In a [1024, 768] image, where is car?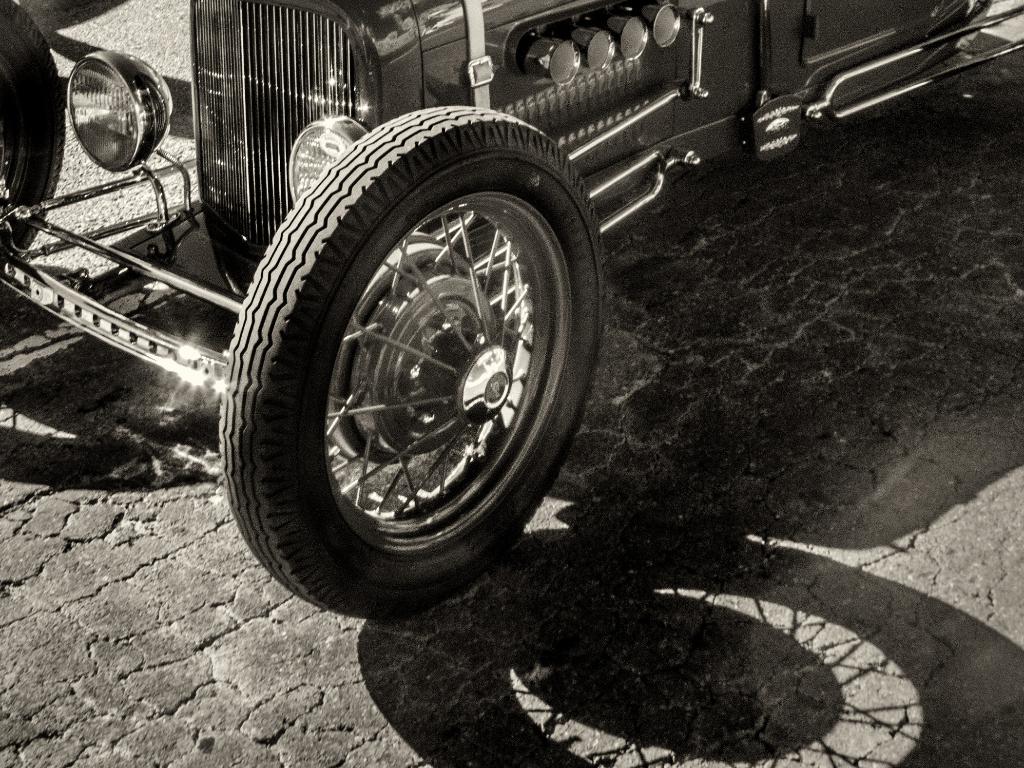
1 0 1022 623.
